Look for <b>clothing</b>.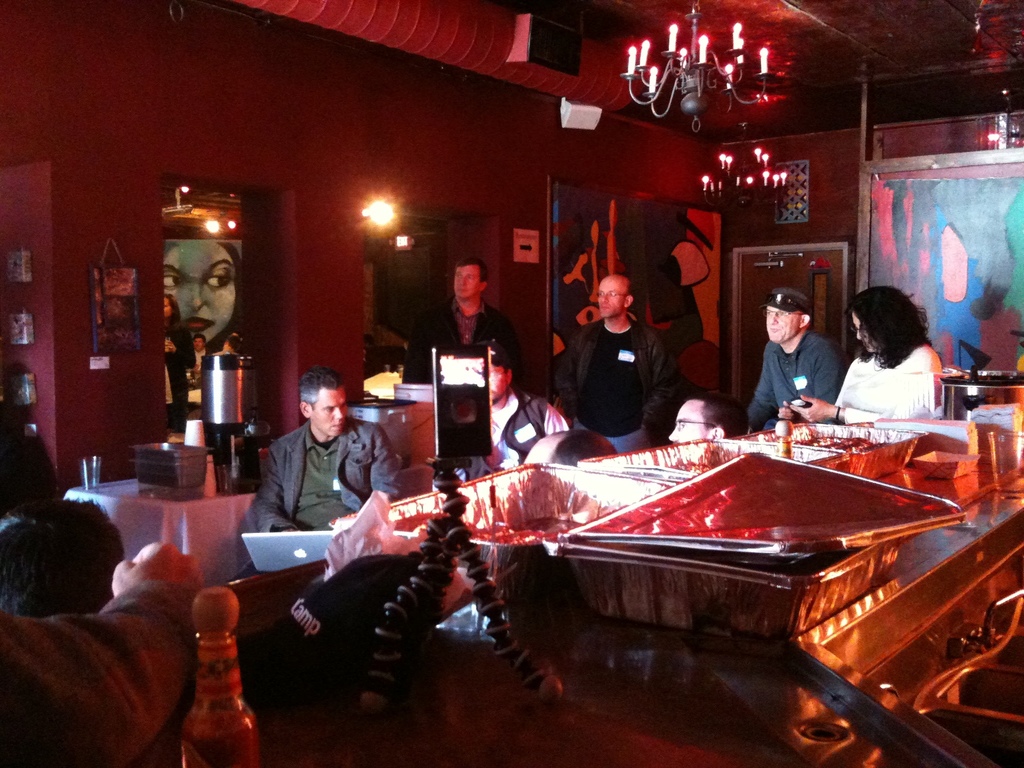
Found: [left=404, top=294, right=526, bottom=388].
